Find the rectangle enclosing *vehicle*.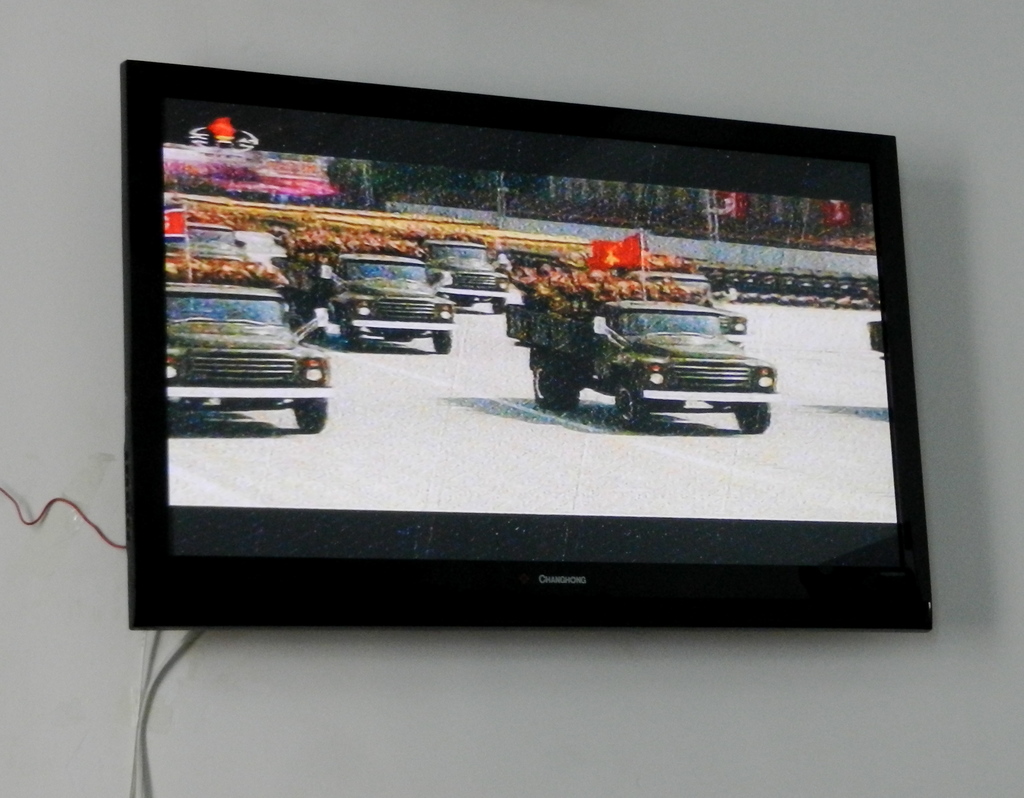
box=[161, 272, 333, 430].
